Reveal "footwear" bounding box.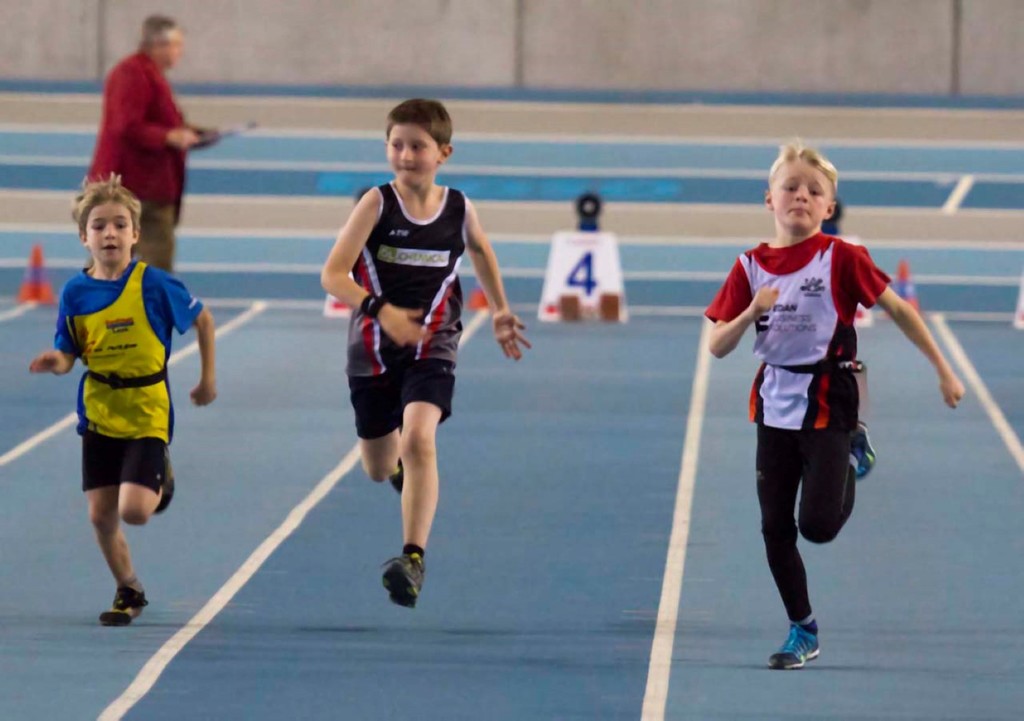
Revealed: <box>376,551,426,613</box>.
